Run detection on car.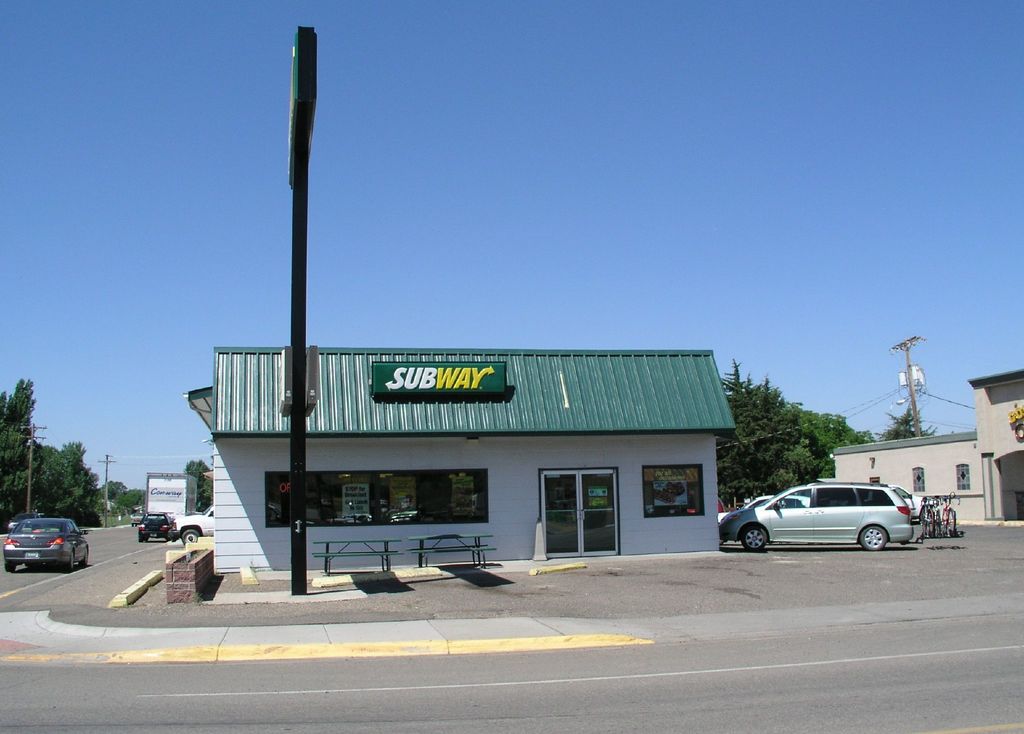
Result: rect(132, 510, 173, 539).
